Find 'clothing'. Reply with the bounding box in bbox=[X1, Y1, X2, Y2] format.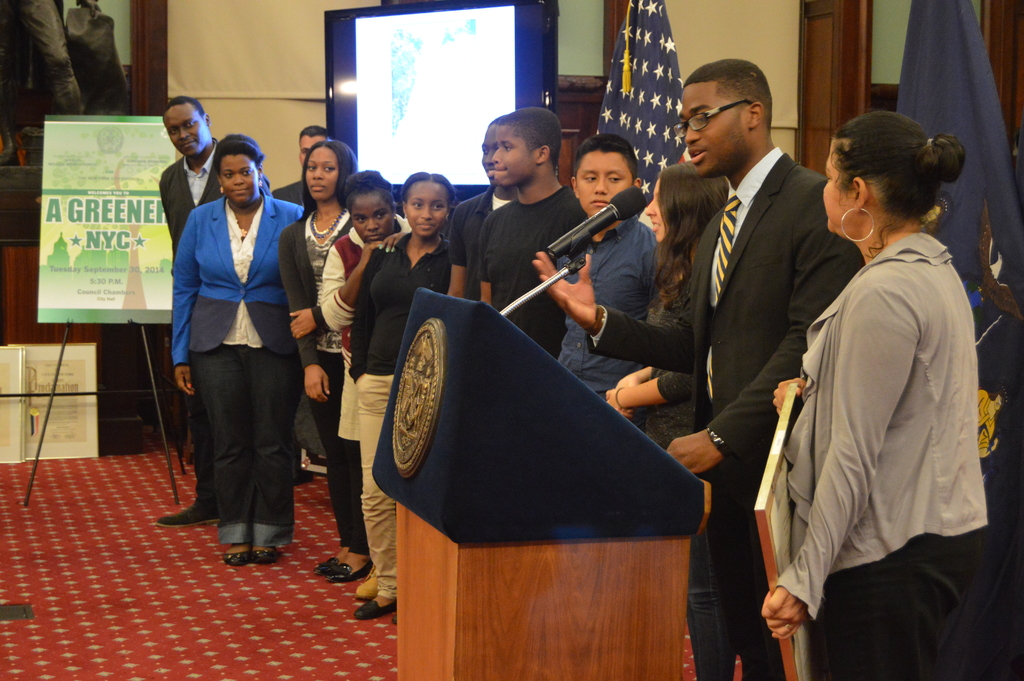
bbox=[348, 226, 455, 600].
